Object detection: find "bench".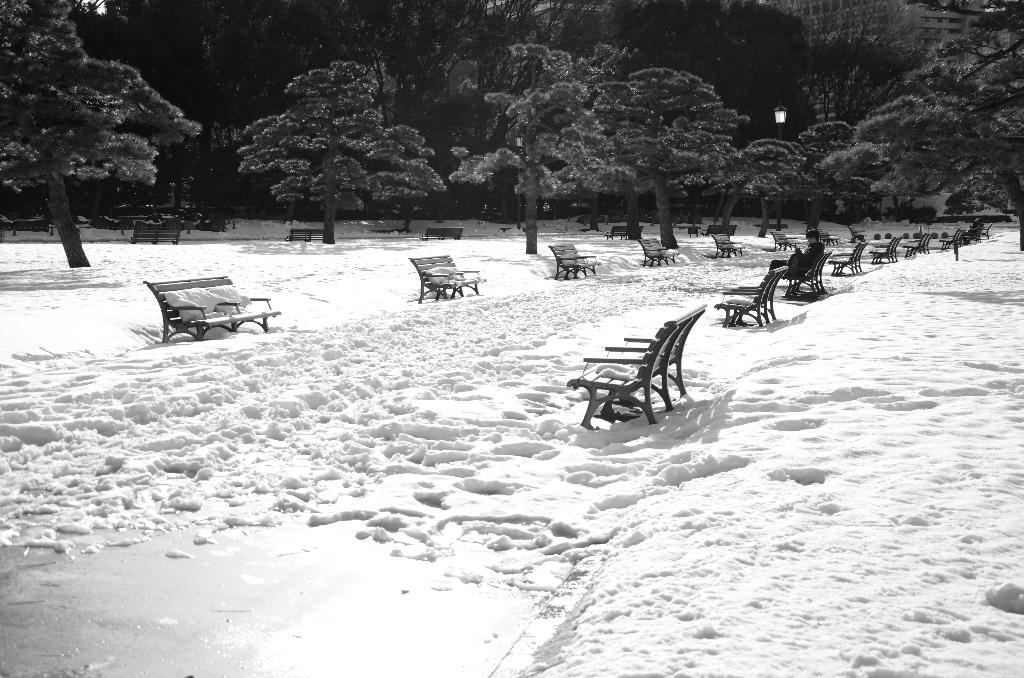
box(903, 232, 932, 257).
